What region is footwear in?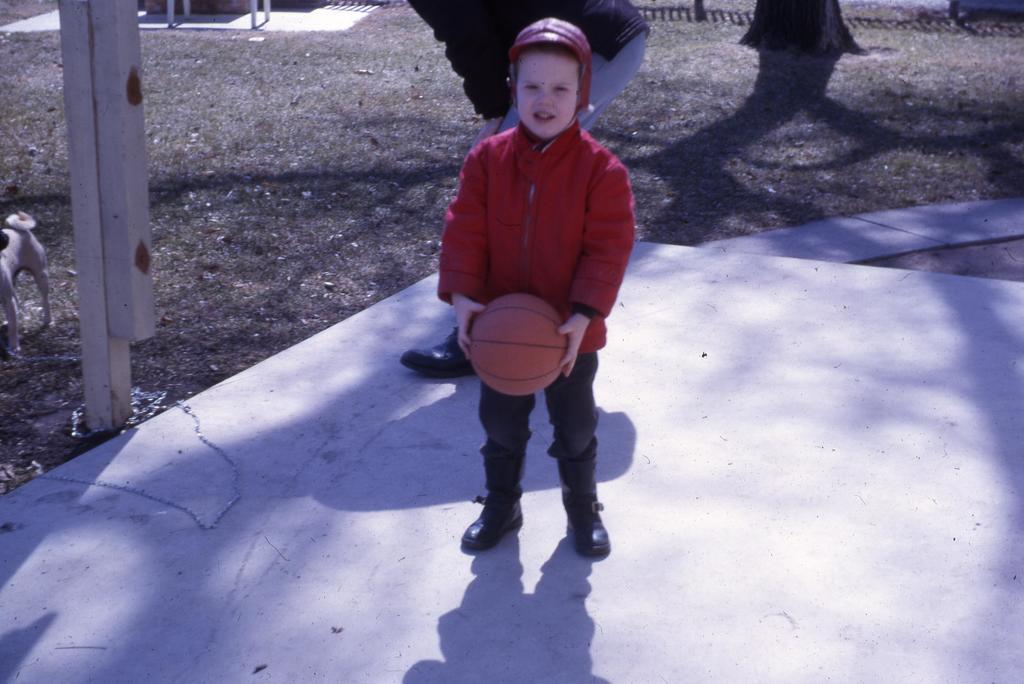
bbox(400, 325, 476, 381).
